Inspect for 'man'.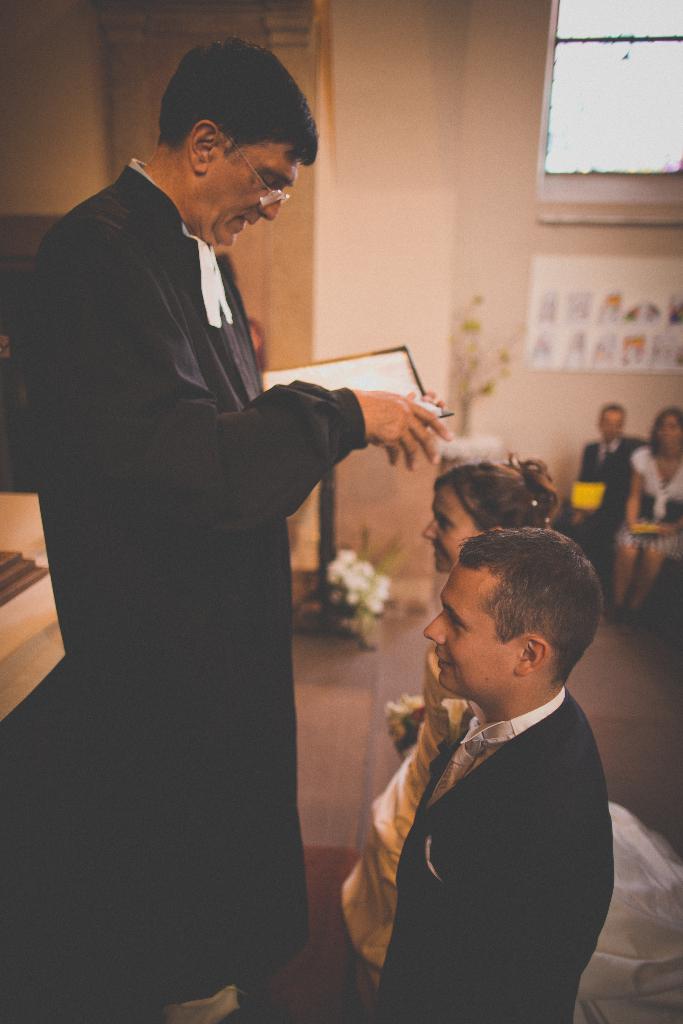
Inspection: pyautogui.locateOnScreen(1, 26, 457, 1023).
